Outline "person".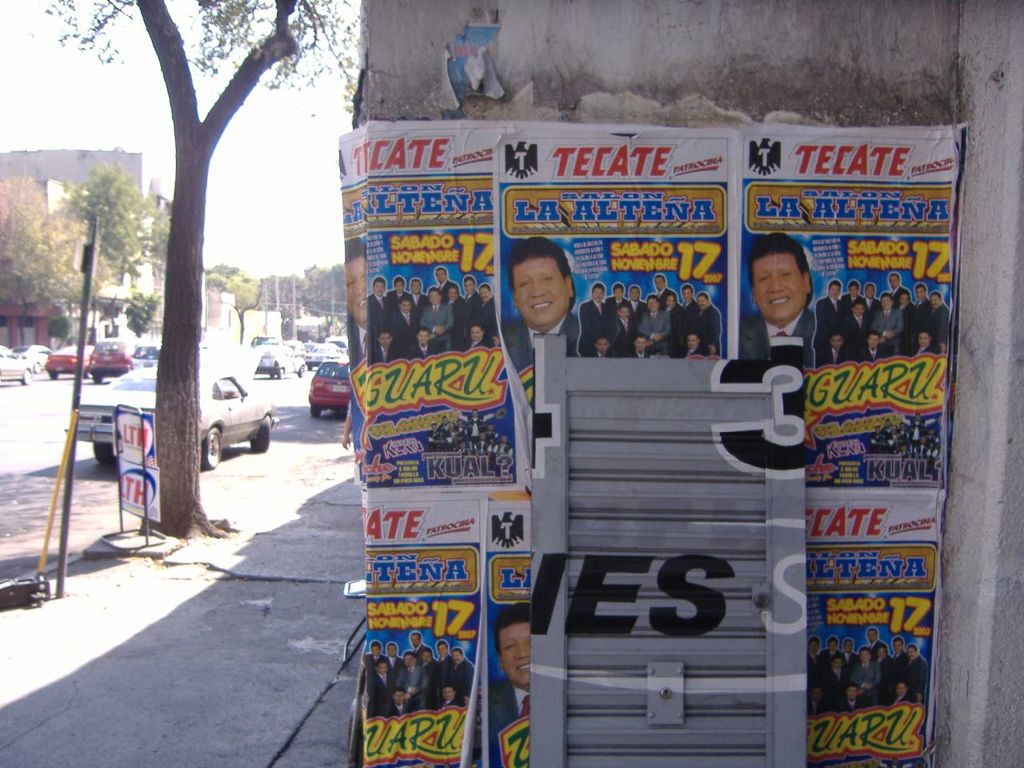
Outline: bbox(493, 599, 535, 767).
